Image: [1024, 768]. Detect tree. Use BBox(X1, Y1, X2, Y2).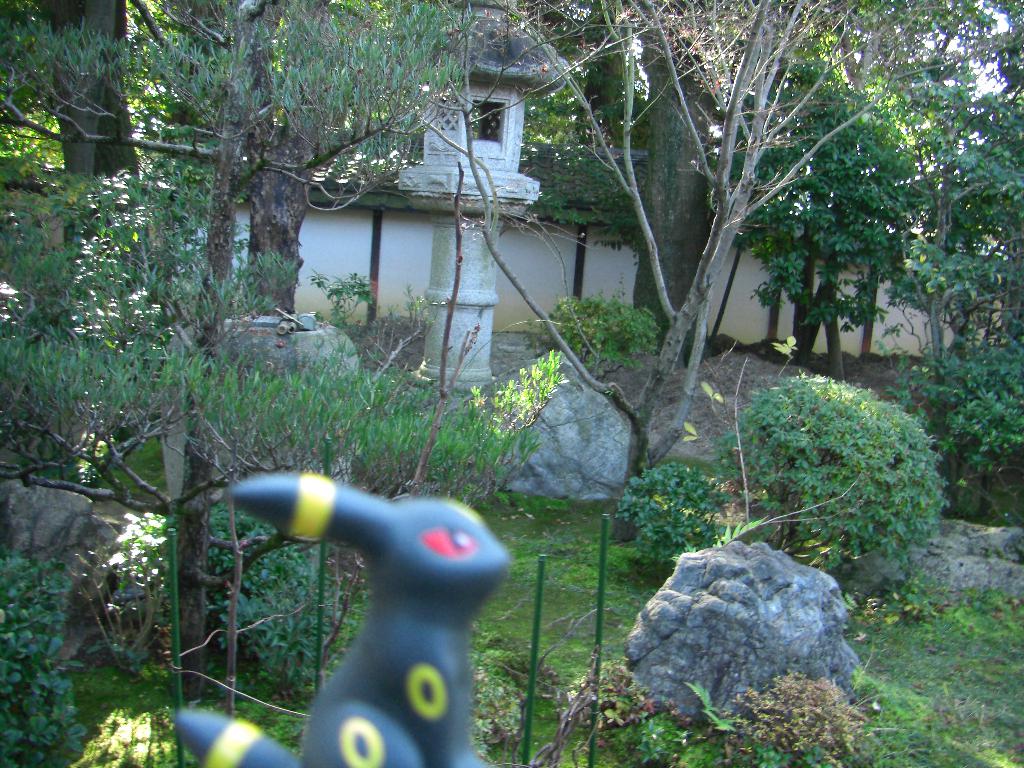
BBox(0, 0, 1023, 767).
